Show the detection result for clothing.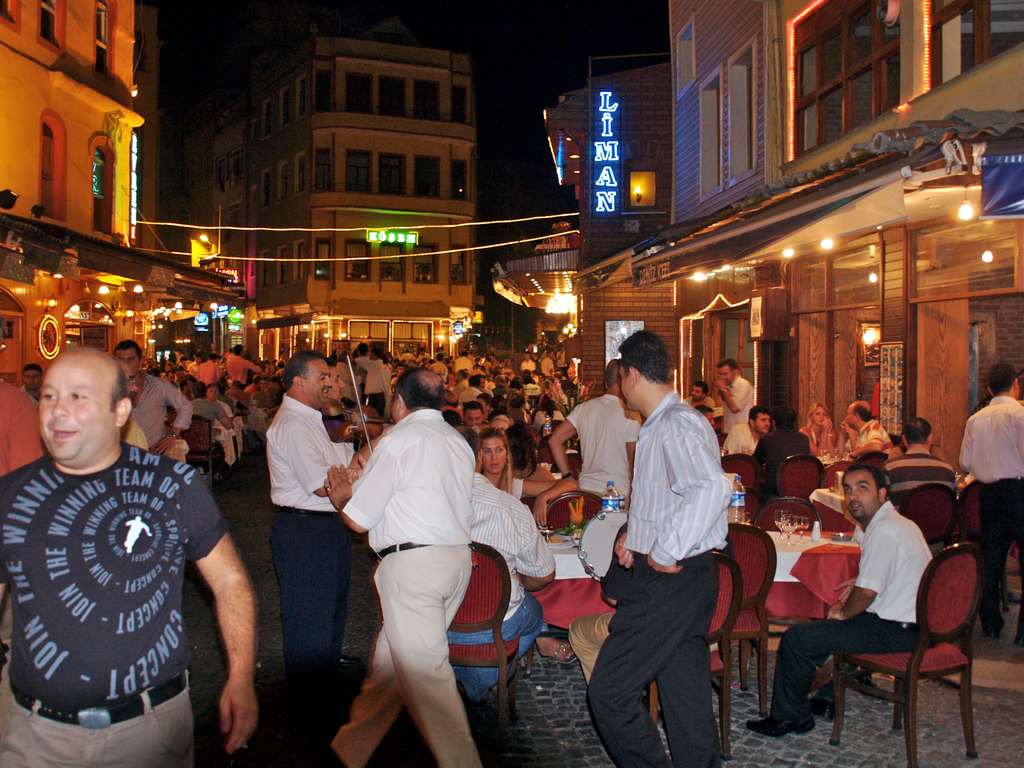
948,393,1023,631.
